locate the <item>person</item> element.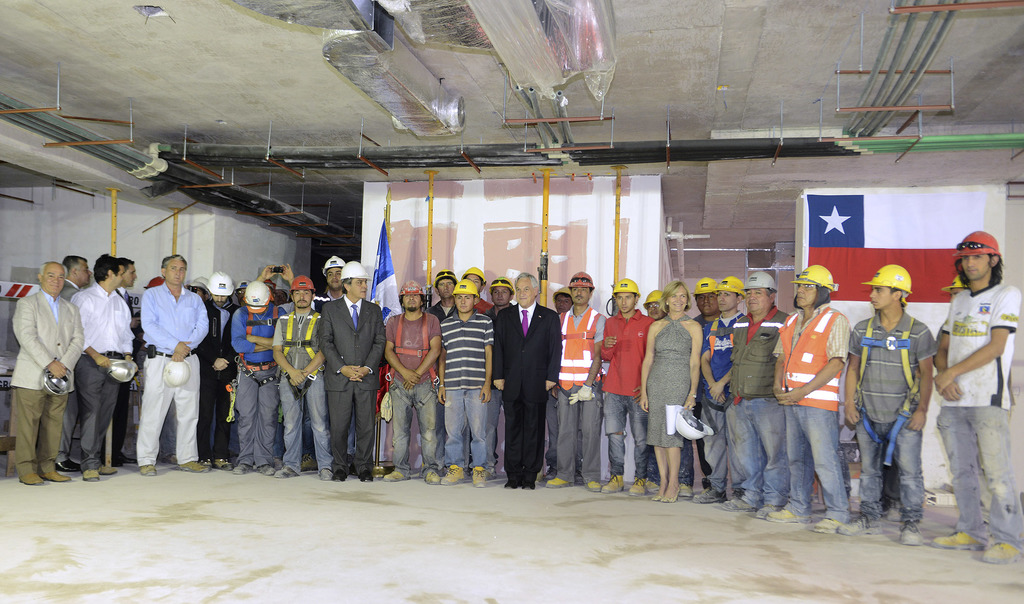
Element bbox: bbox=(319, 260, 381, 485).
